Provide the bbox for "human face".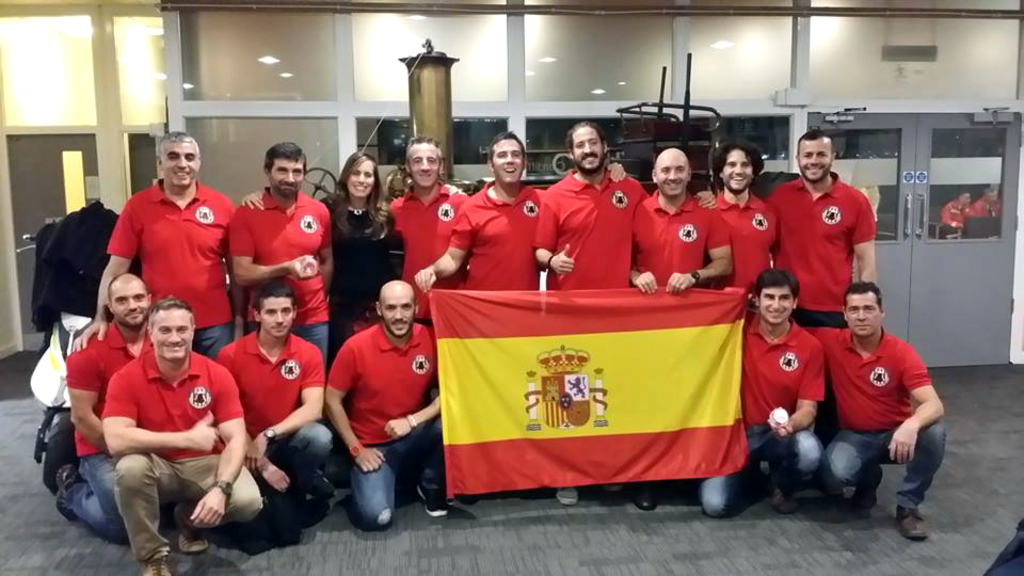
846,290,882,335.
